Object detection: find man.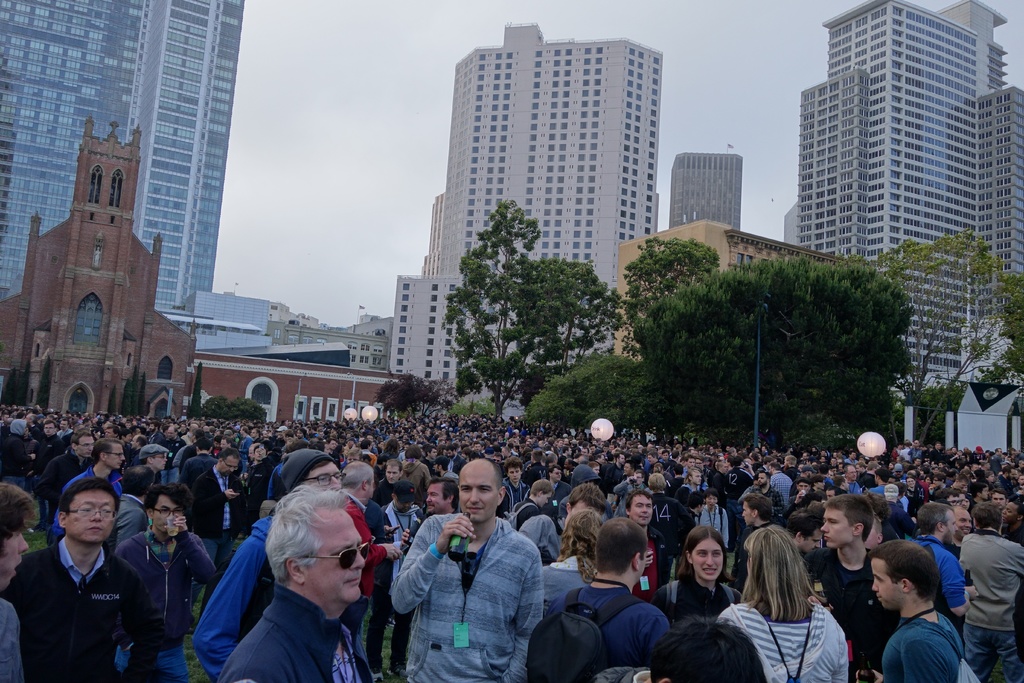
rect(758, 468, 764, 492).
